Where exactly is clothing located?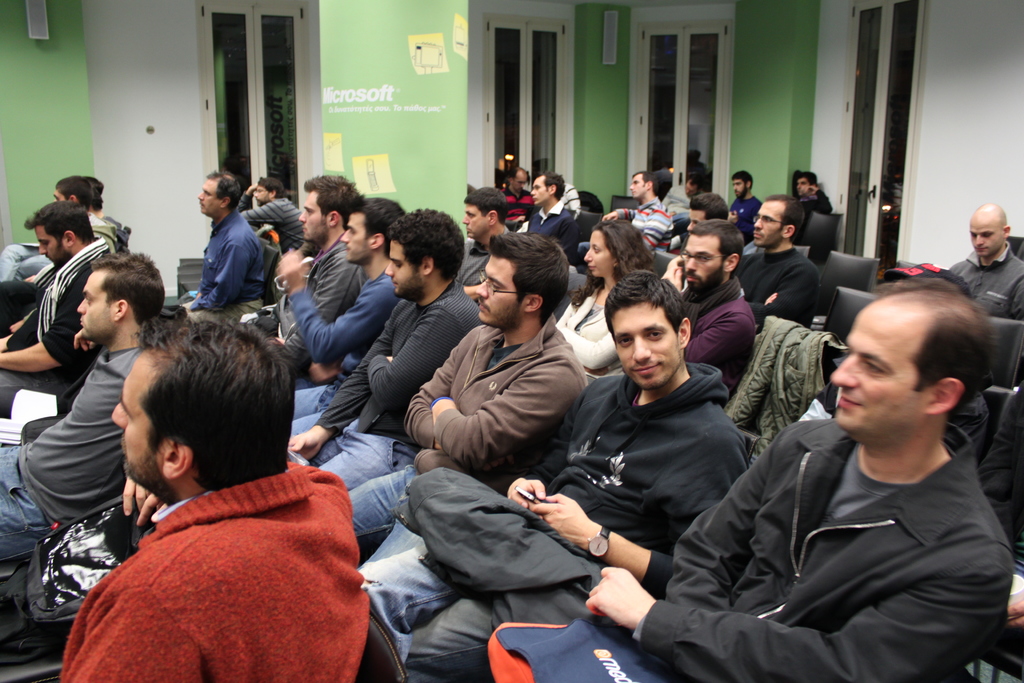
Its bounding box is (left=660, top=183, right=696, bottom=220).
